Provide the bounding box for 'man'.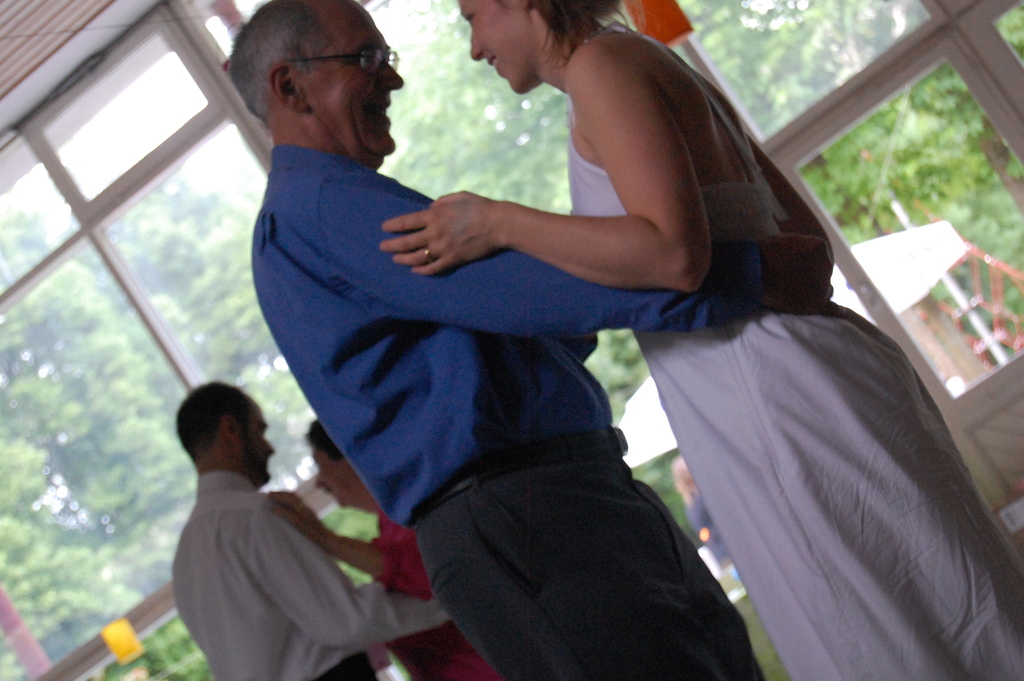
region(170, 382, 452, 680).
